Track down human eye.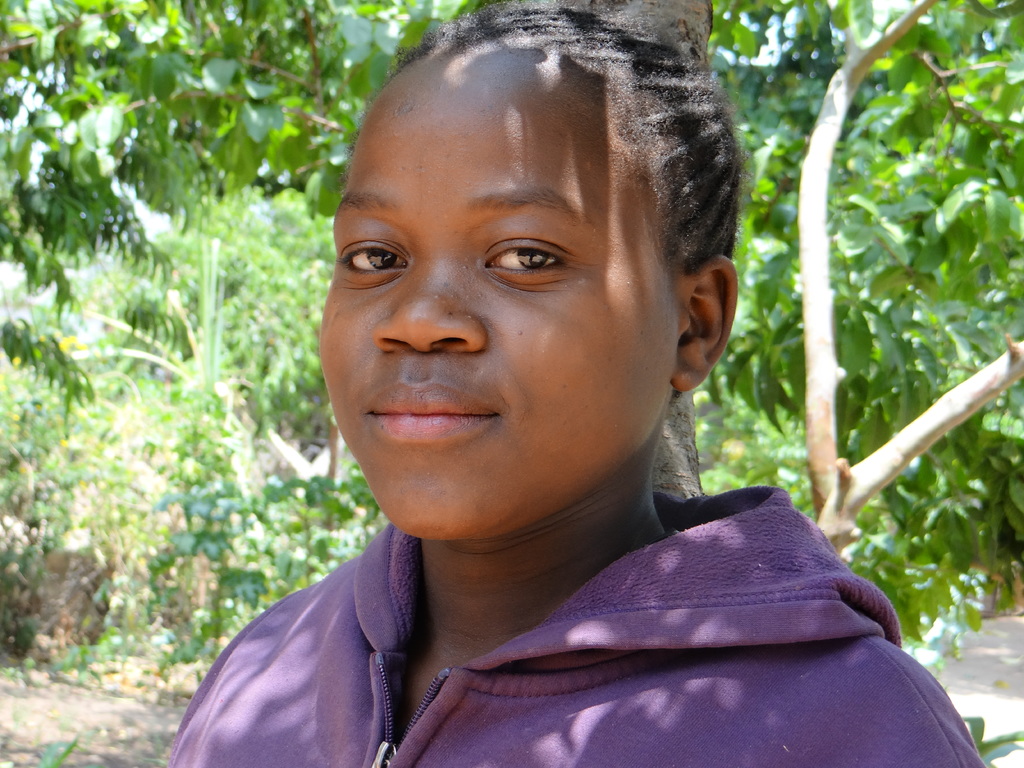
Tracked to box=[334, 232, 417, 283].
